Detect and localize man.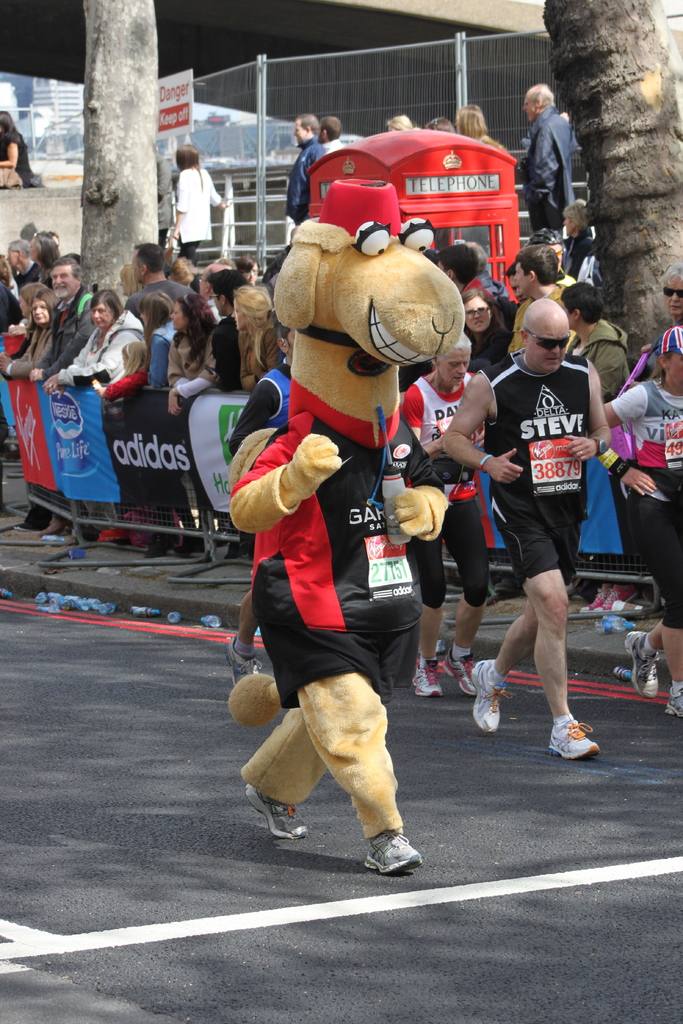
Localized at <bbox>208, 269, 249, 393</bbox>.
